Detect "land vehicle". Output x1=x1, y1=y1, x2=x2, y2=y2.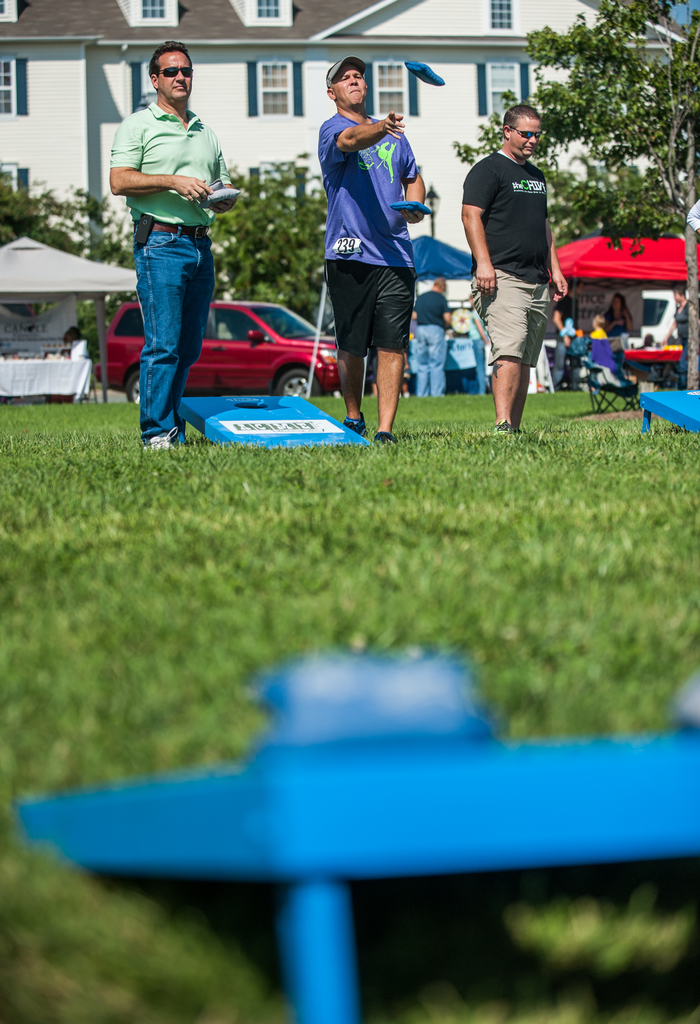
x1=626, y1=289, x2=686, y2=346.
